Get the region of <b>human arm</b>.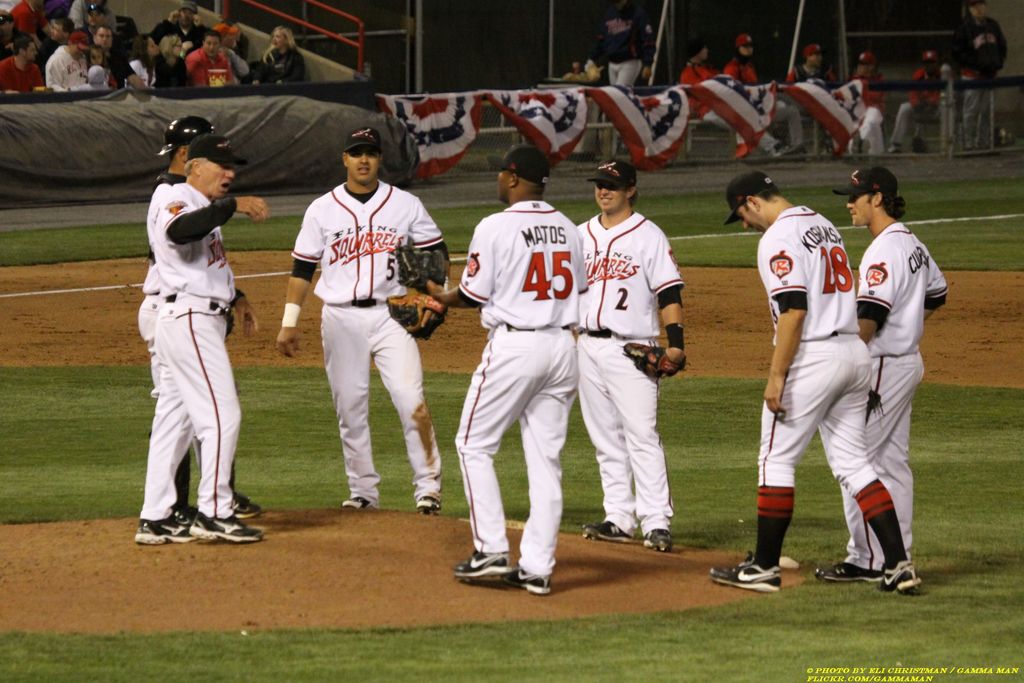
{"x1": 268, "y1": 194, "x2": 328, "y2": 366}.
